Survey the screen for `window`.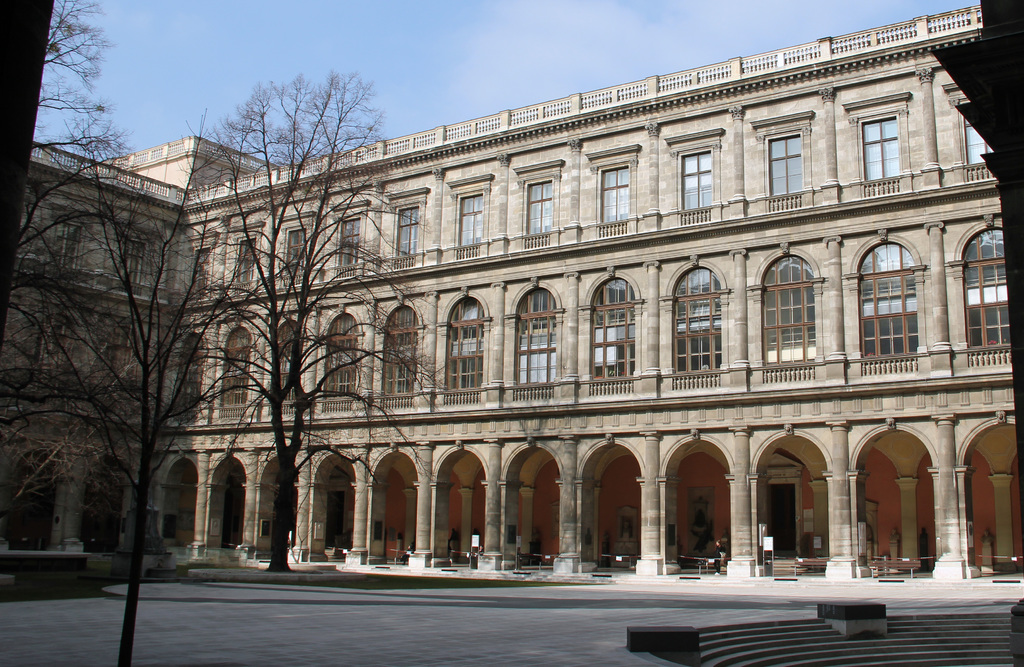
Survey found: (left=756, top=247, right=821, bottom=394).
